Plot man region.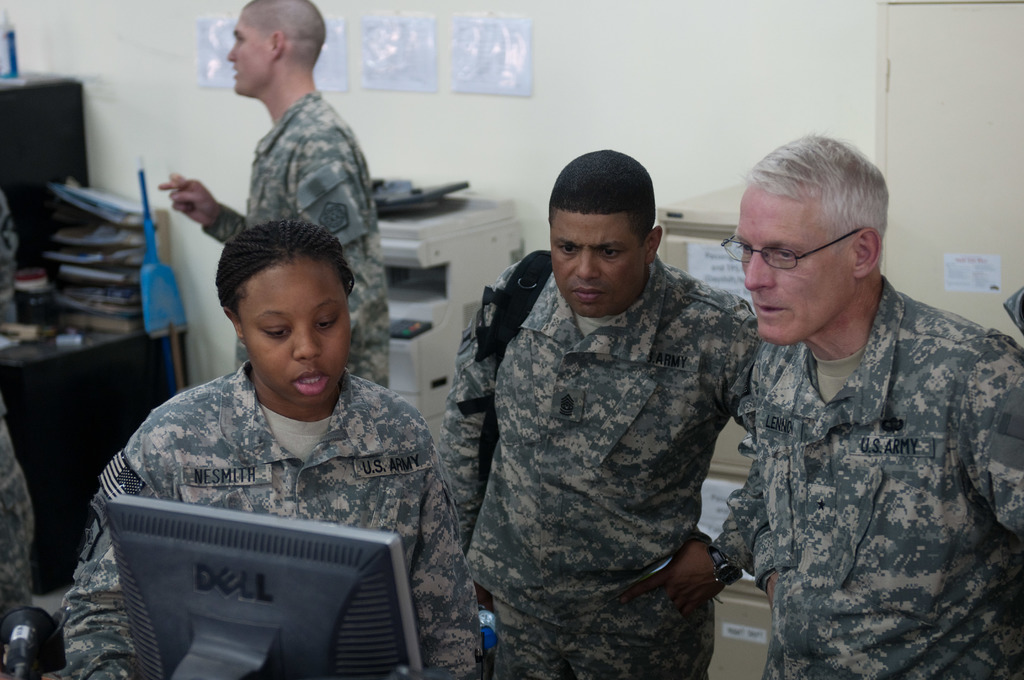
Plotted at x1=438 y1=149 x2=771 y2=679.
